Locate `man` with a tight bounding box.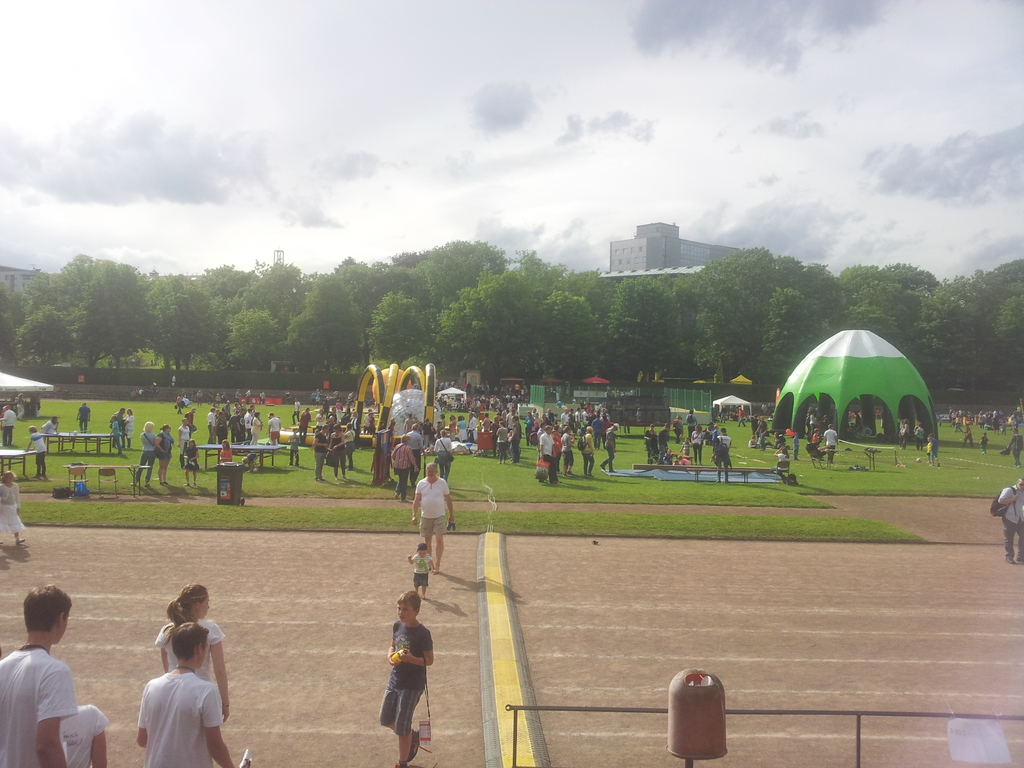
[left=76, top=401, right=88, bottom=433].
